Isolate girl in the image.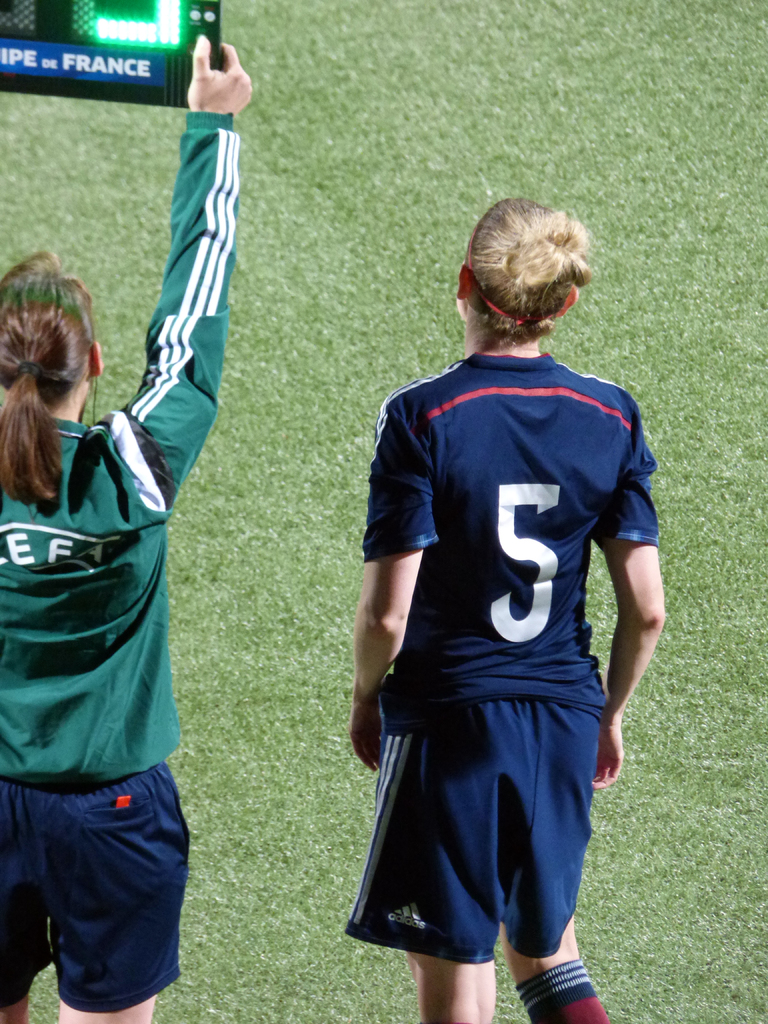
Isolated region: region(0, 35, 256, 1023).
